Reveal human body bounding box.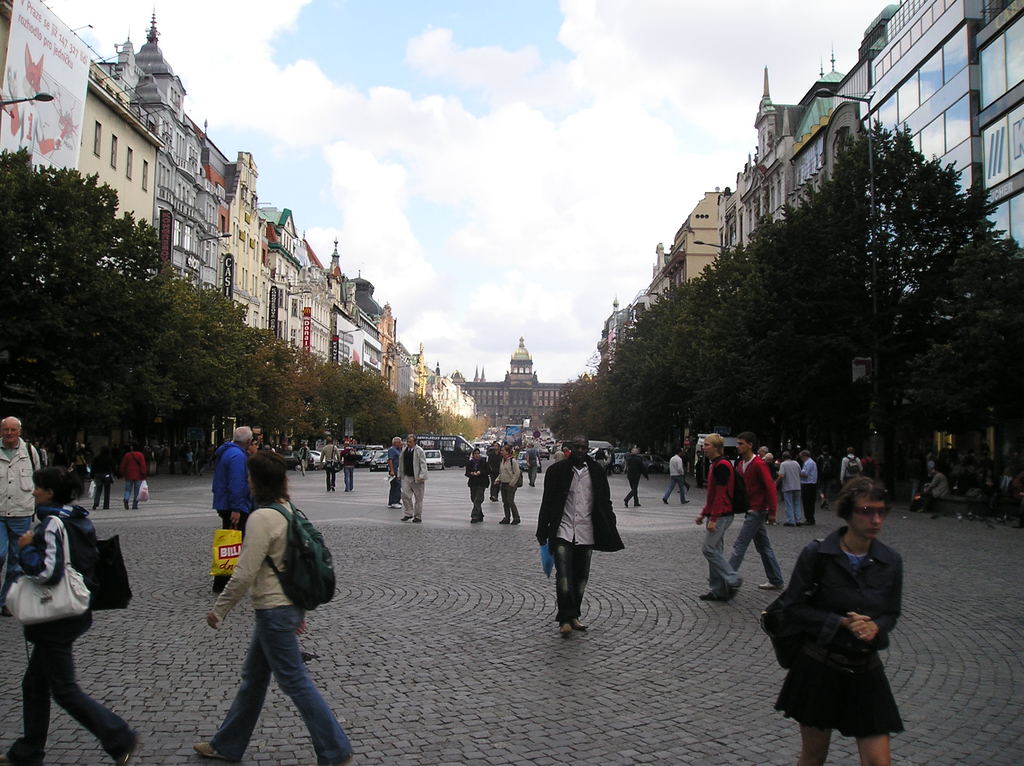
Revealed: 838:454:864:487.
